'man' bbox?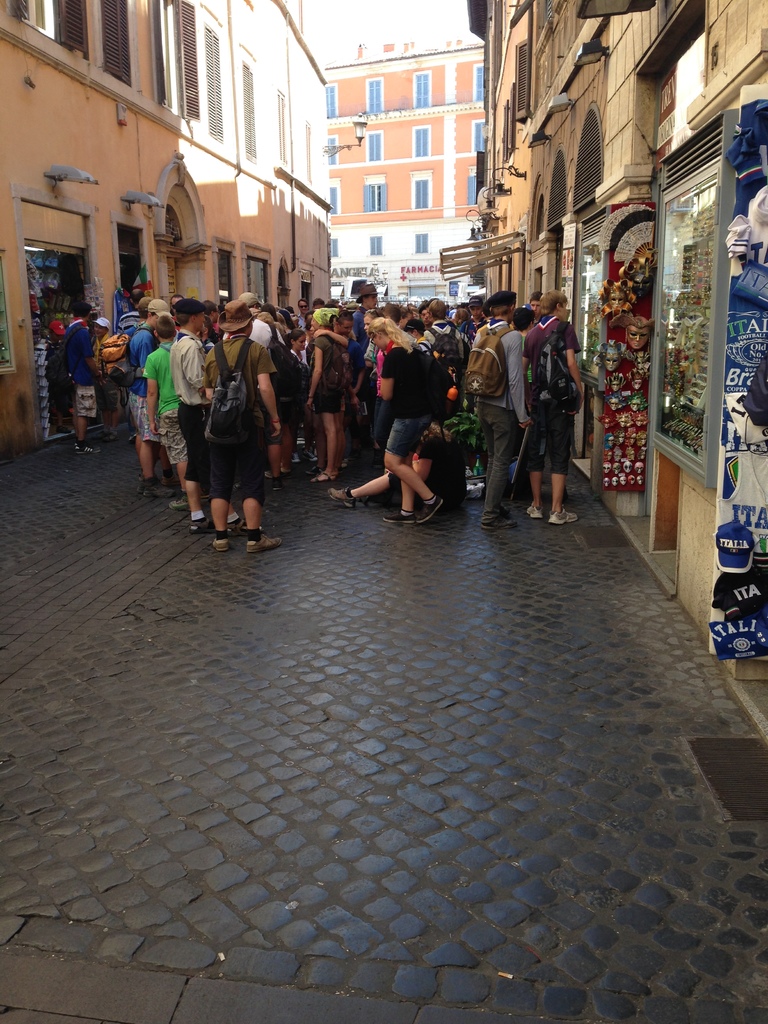
bbox=[429, 301, 464, 357]
